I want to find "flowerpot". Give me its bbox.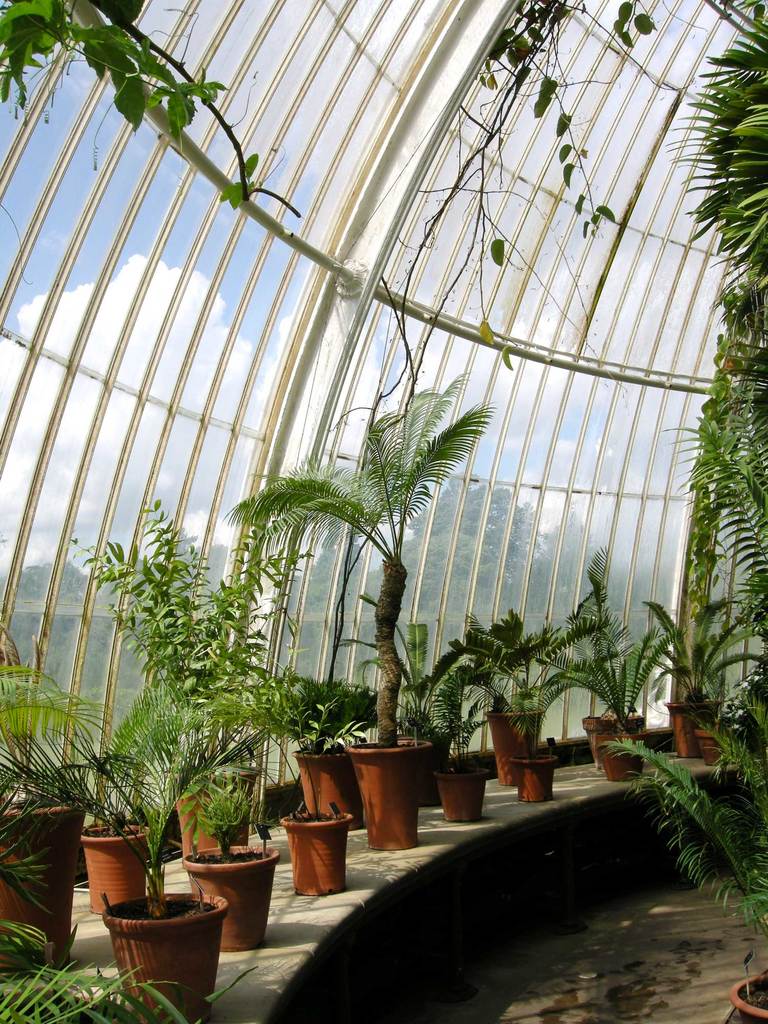
BBox(280, 810, 353, 889).
